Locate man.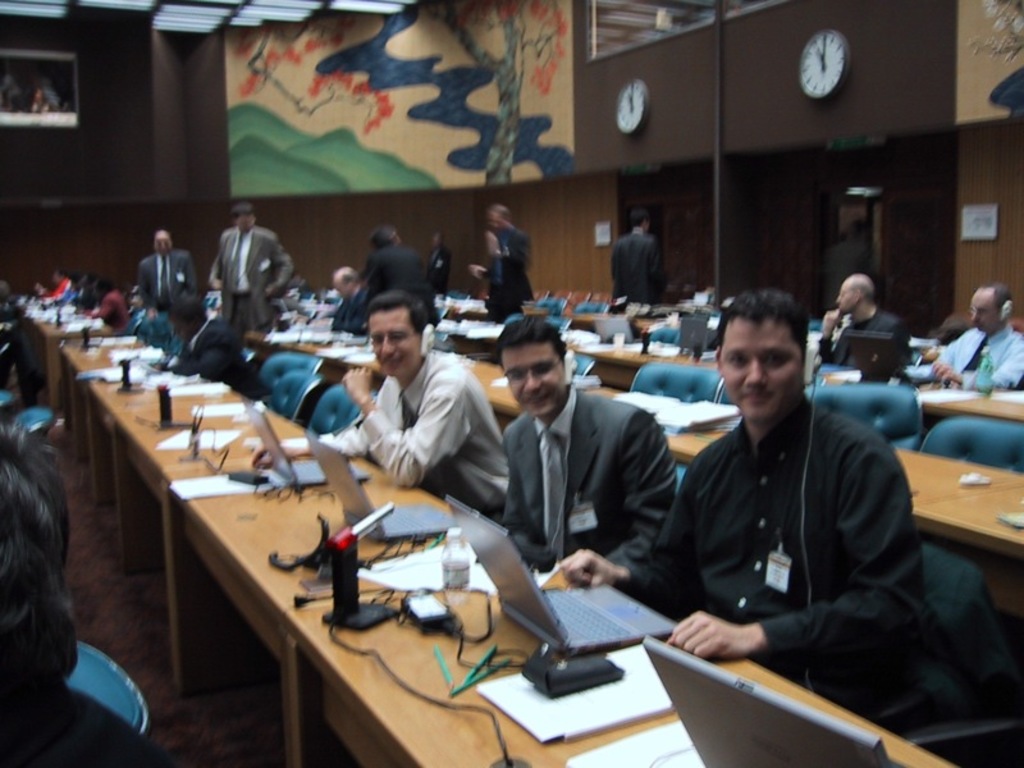
Bounding box: detection(503, 314, 677, 573).
